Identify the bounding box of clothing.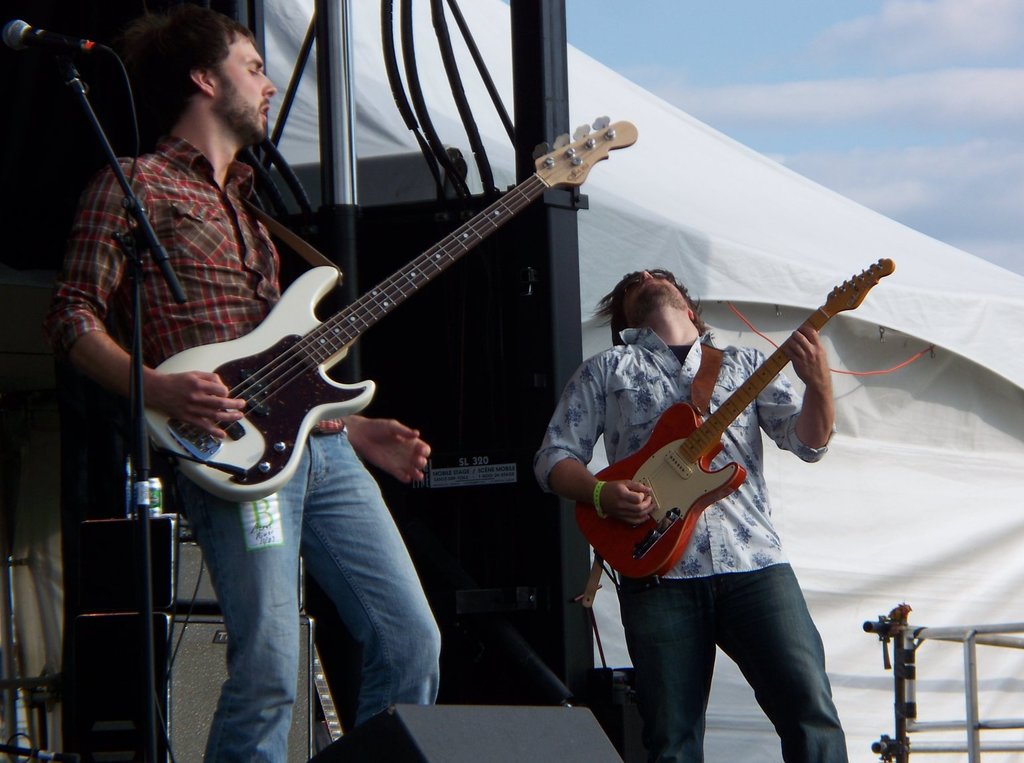
l=63, t=145, r=441, b=762.
